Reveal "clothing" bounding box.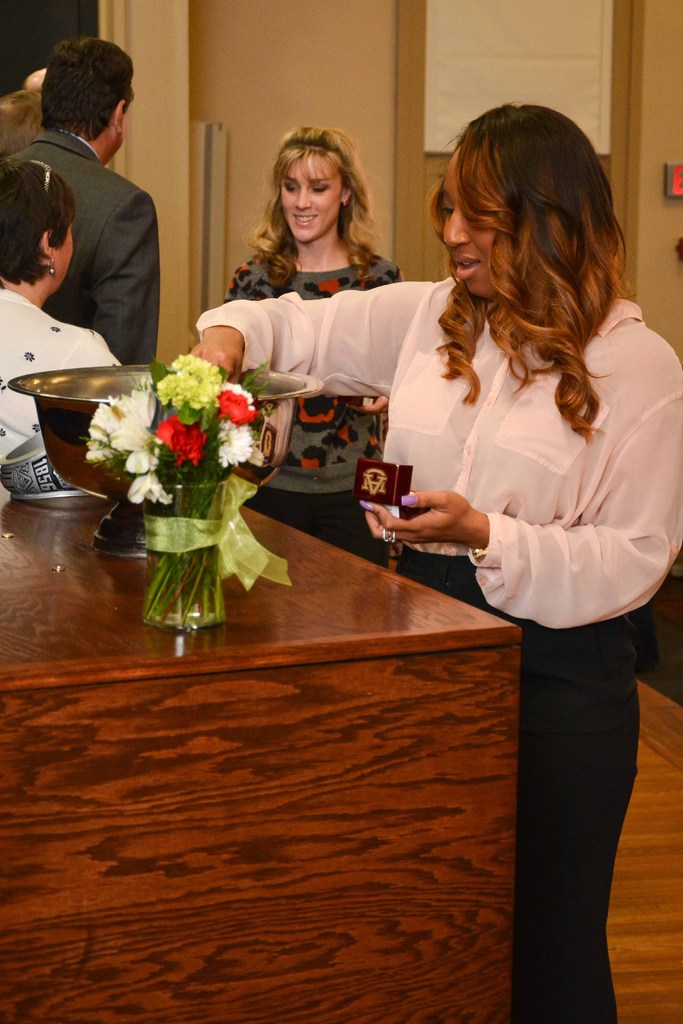
Revealed: crop(212, 253, 404, 568).
